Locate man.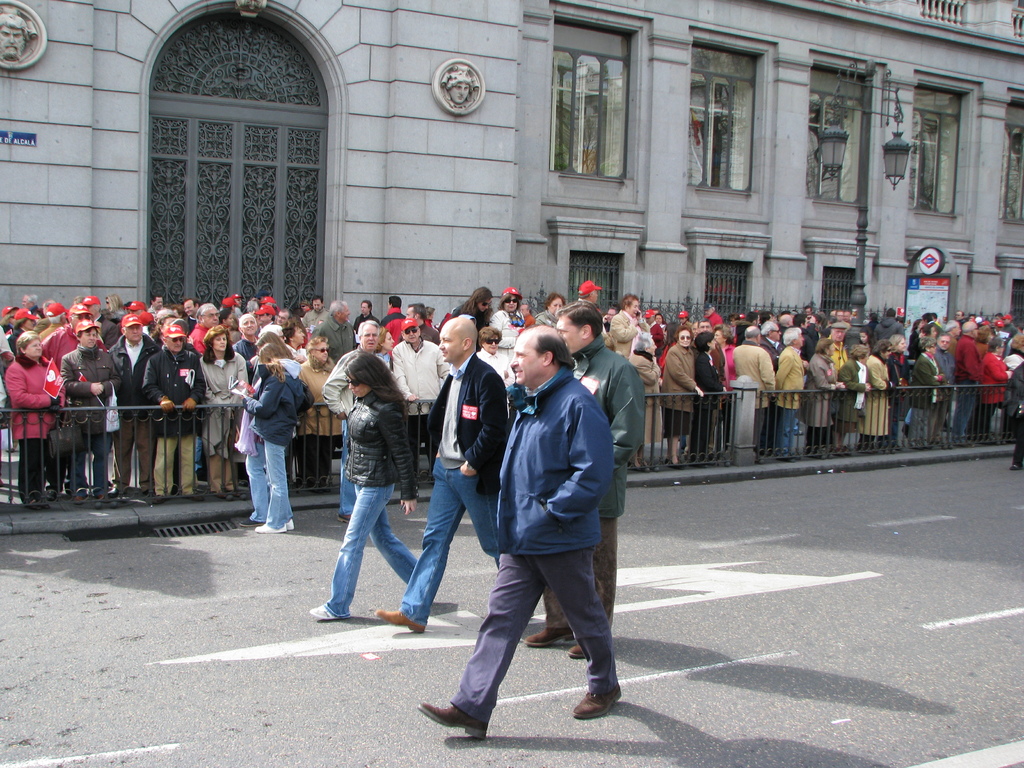
Bounding box: [left=520, top=302, right=644, bottom=659].
